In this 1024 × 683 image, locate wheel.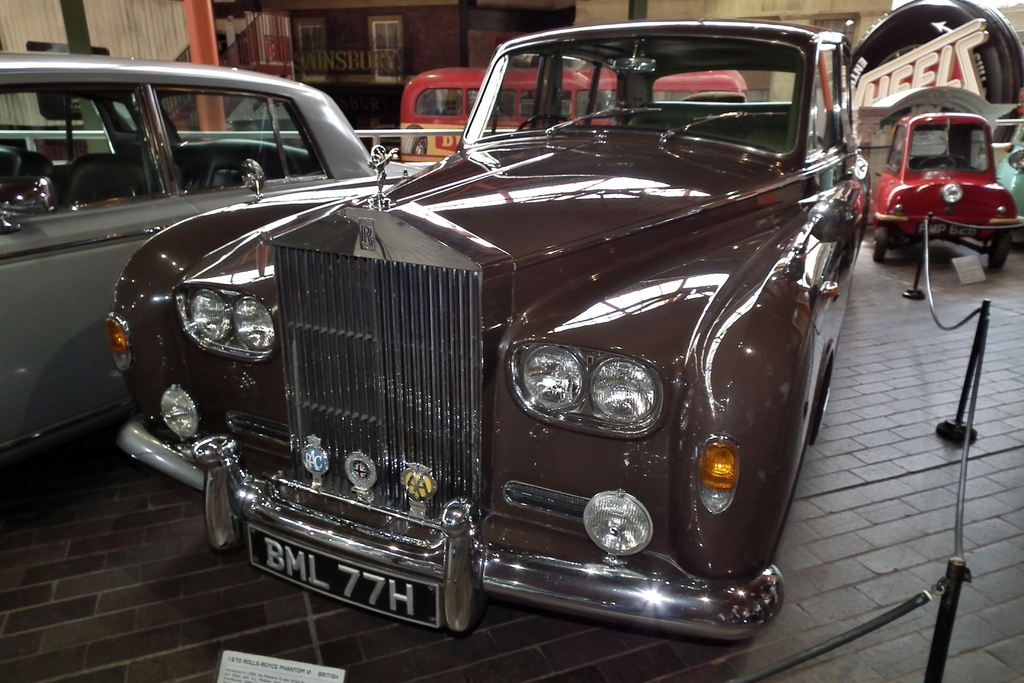
Bounding box: [left=874, top=225, right=891, bottom=261].
